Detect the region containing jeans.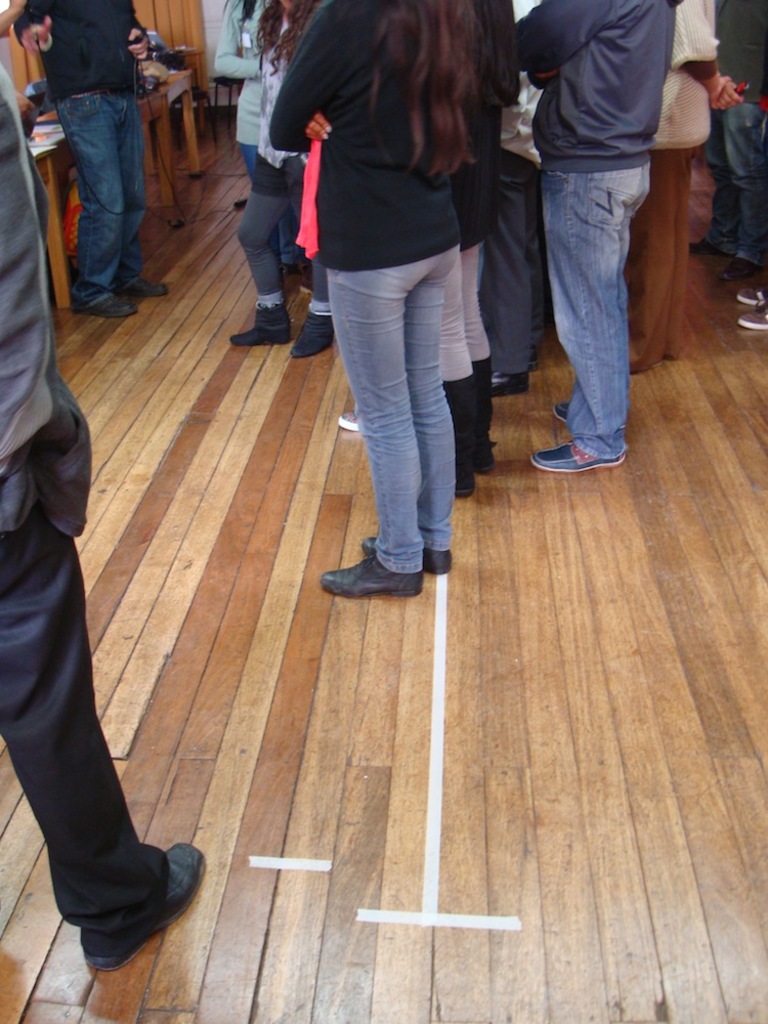
box(332, 244, 456, 565).
